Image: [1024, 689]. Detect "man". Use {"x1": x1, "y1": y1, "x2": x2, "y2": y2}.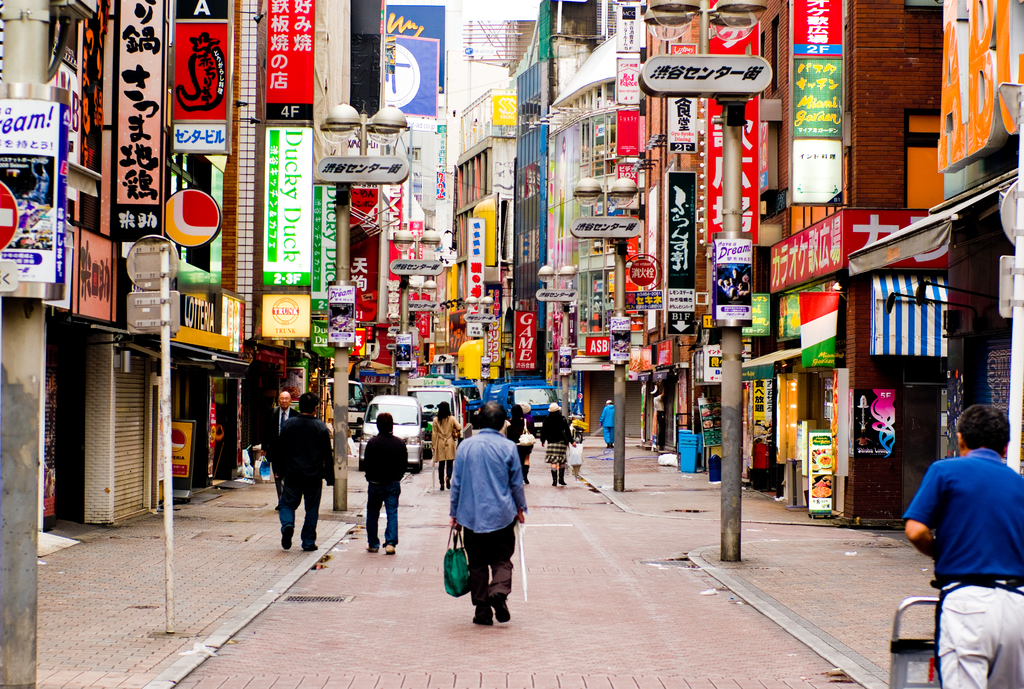
{"x1": 266, "y1": 394, "x2": 295, "y2": 460}.
